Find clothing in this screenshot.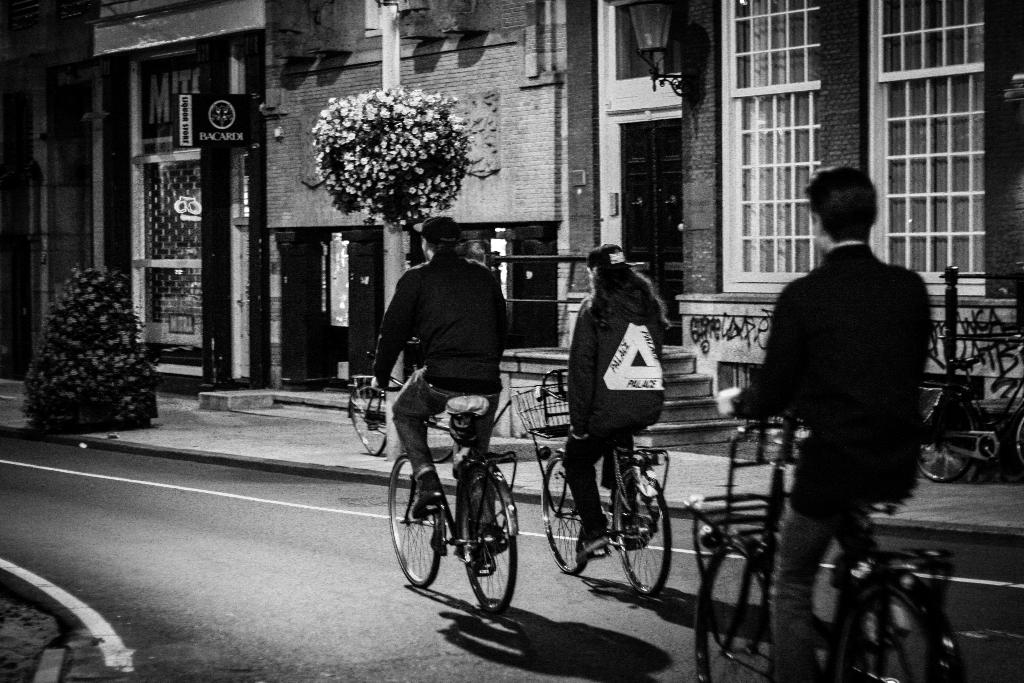
The bounding box for clothing is region(565, 299, 662, 544).
